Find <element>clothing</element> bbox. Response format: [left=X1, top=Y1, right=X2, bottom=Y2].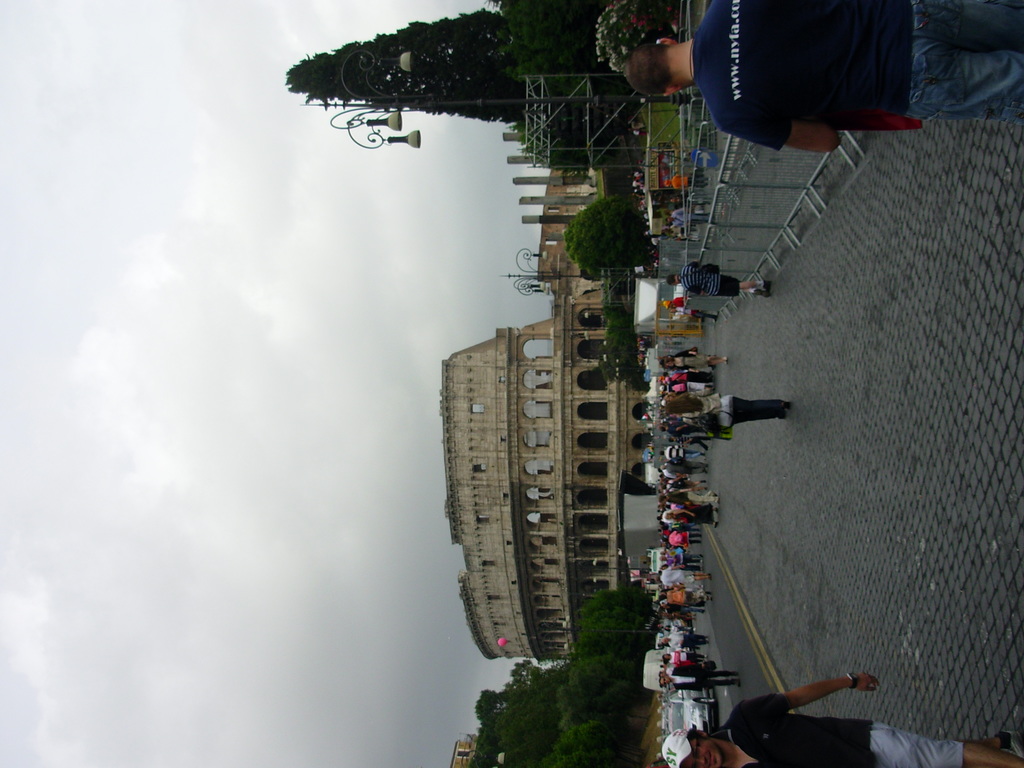
[left=710, top=692, right=965, bottom=767].
